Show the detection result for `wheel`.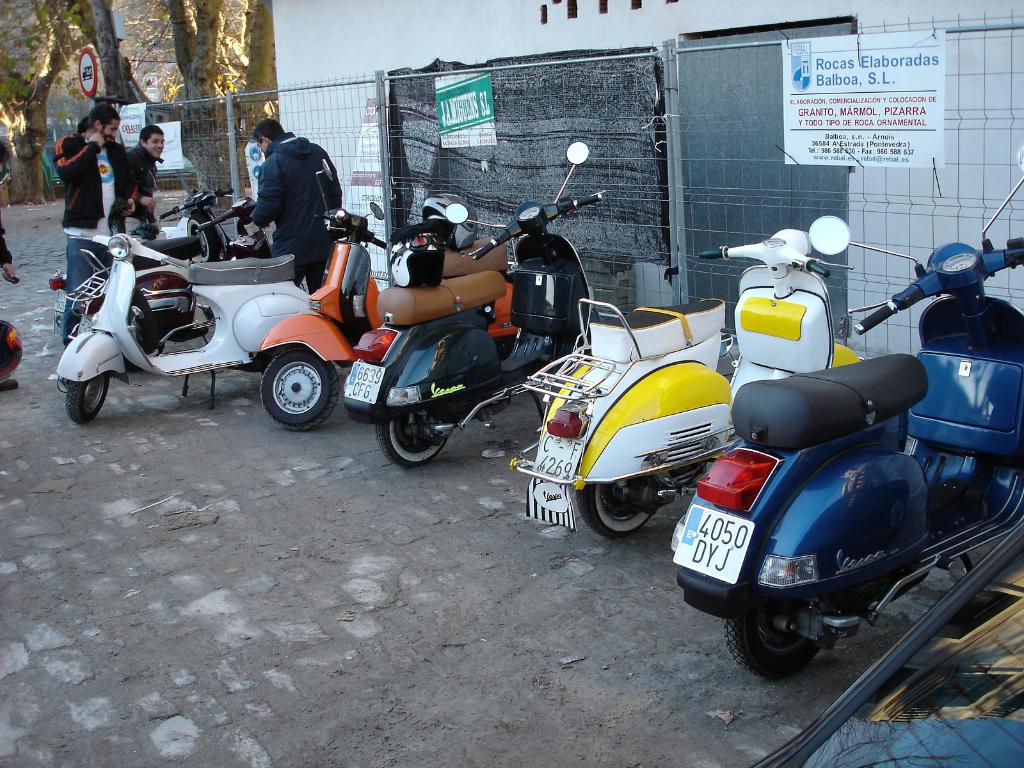
crop(374, 420, 452, 466).
